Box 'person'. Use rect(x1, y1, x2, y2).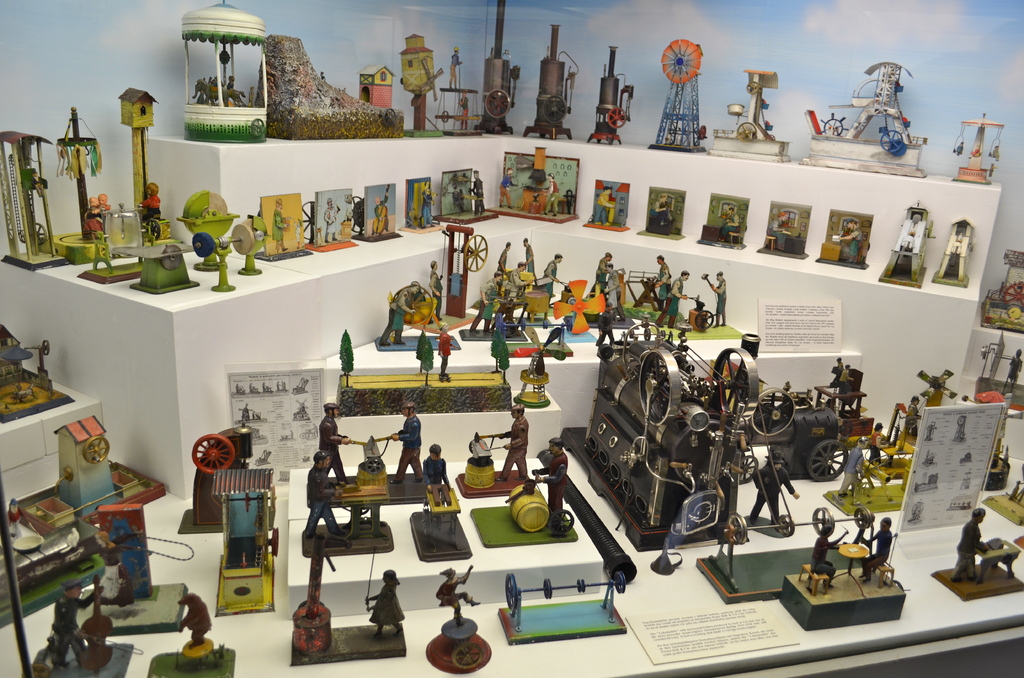
rect(1006, 350, 1023, 394).
